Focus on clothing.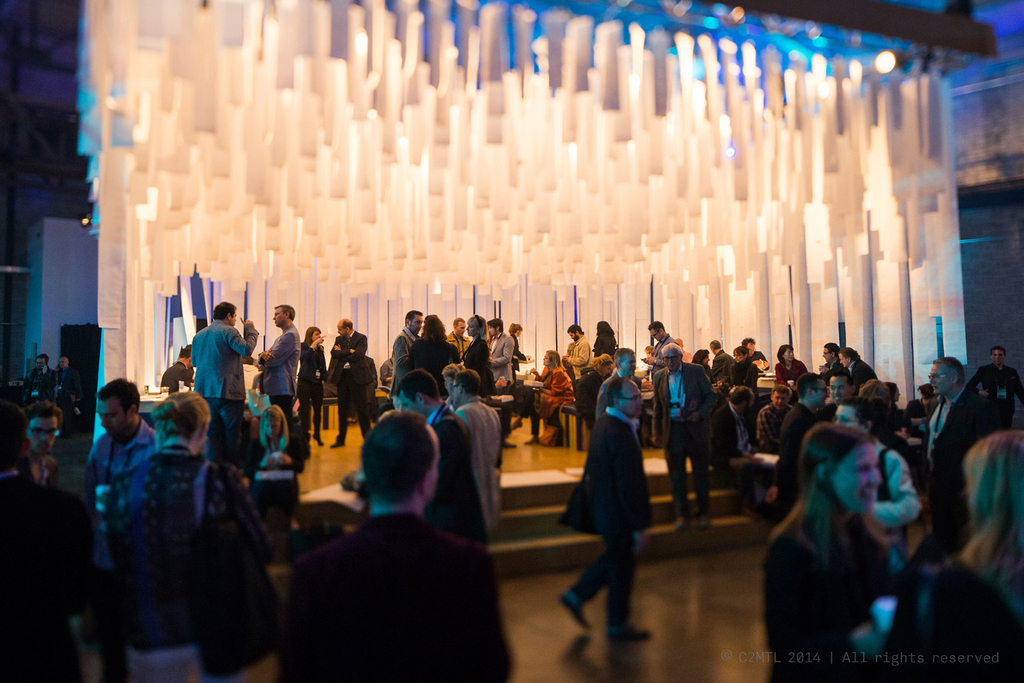
Focused at 570, 365, 666, 618.
